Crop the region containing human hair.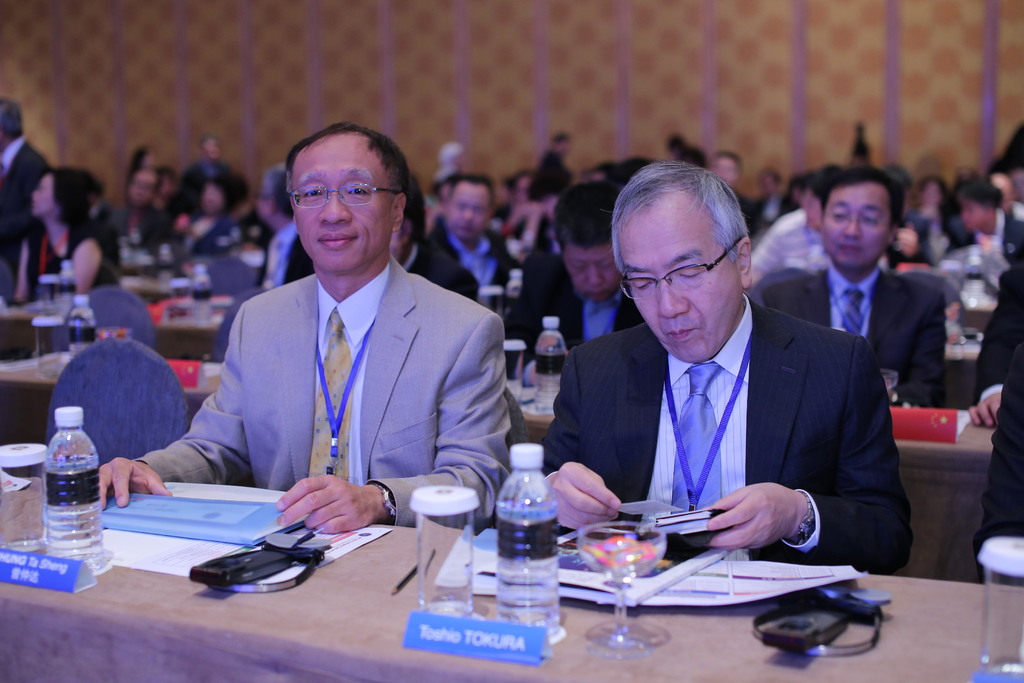
Crop region: left=282, top=120, right=409, bottom=211.
